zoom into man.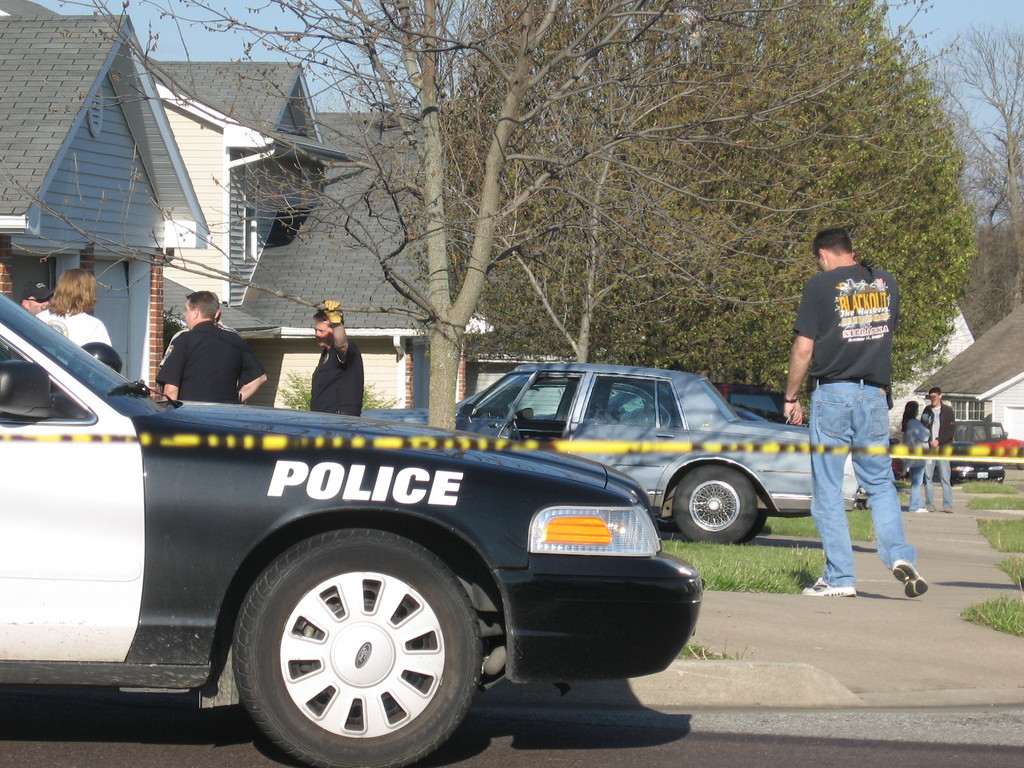
Zoom target: [x1=20, y1=280, x2=52, y2=314].
